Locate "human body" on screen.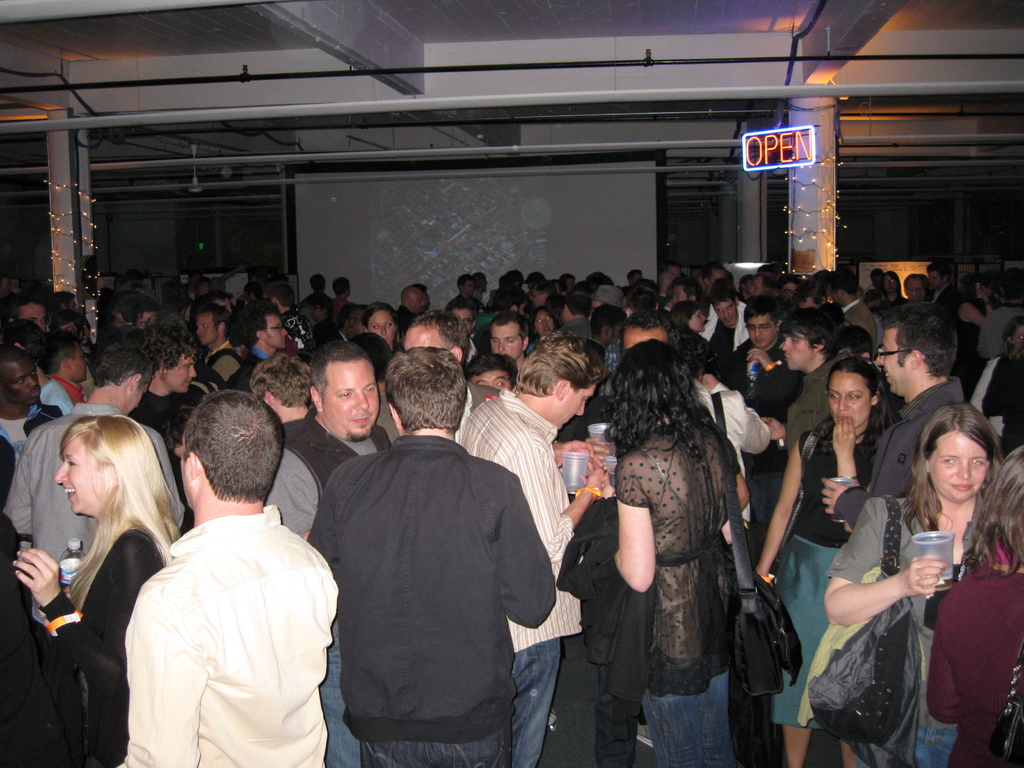
On screen at l=111, t=419, r=342, b=767.
